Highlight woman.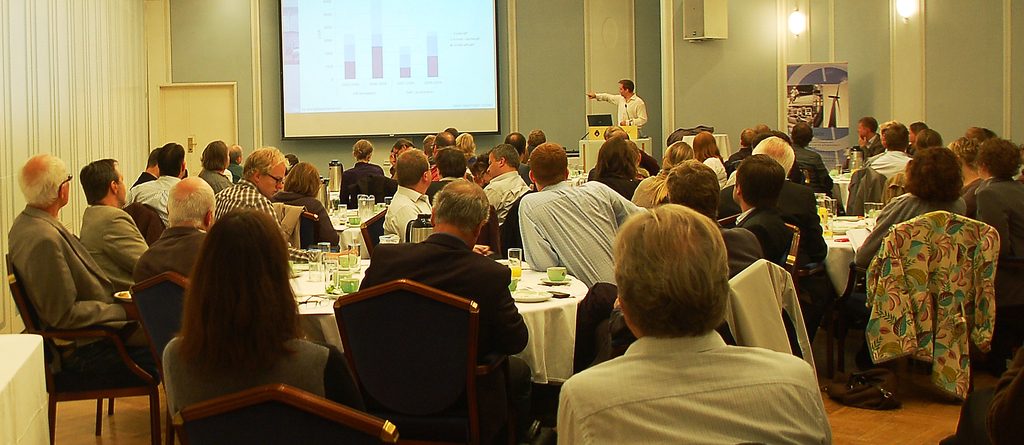
Highlighted region: Rect(454, 129, 482, 168).
